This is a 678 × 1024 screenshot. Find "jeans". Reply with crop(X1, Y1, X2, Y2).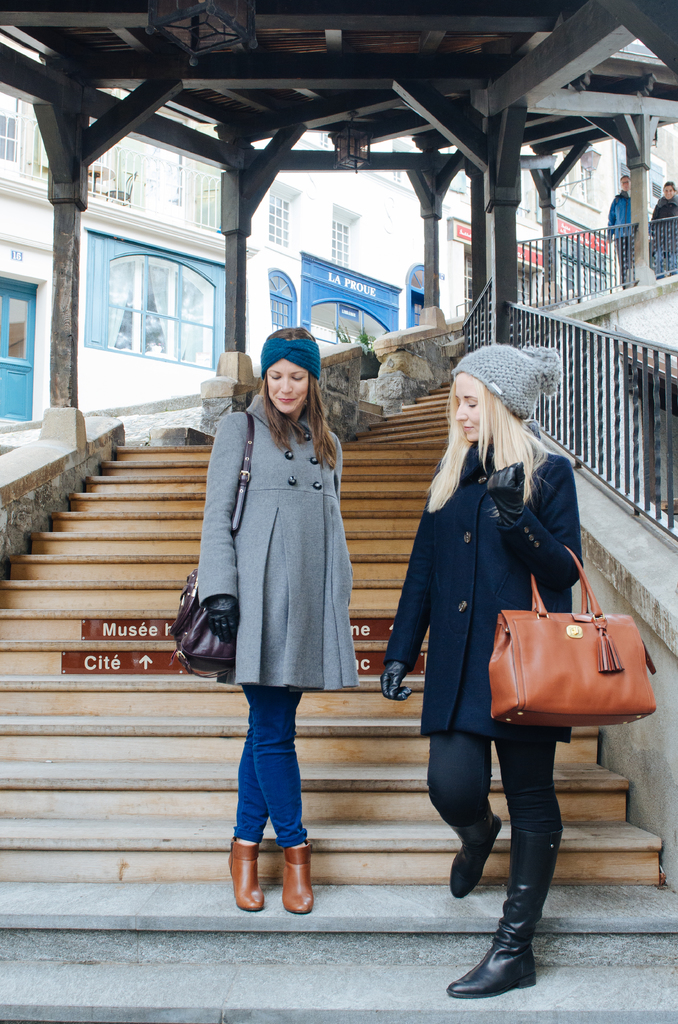
crop(226, 689, 323, 872).
